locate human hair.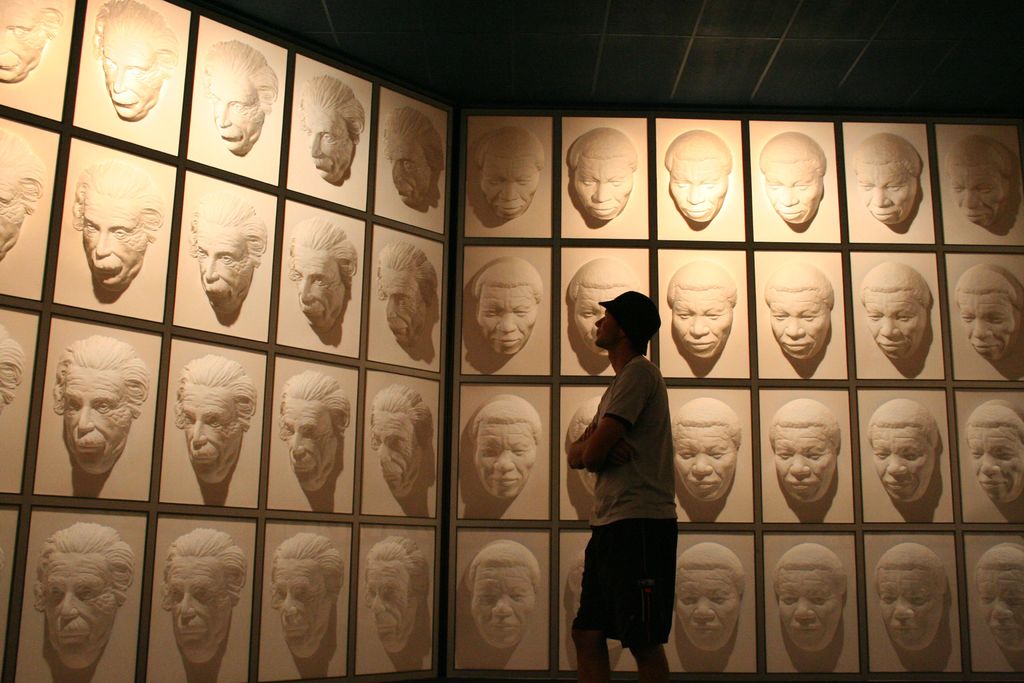
Bounding box: select_region(971, 542, 1023, 572).
